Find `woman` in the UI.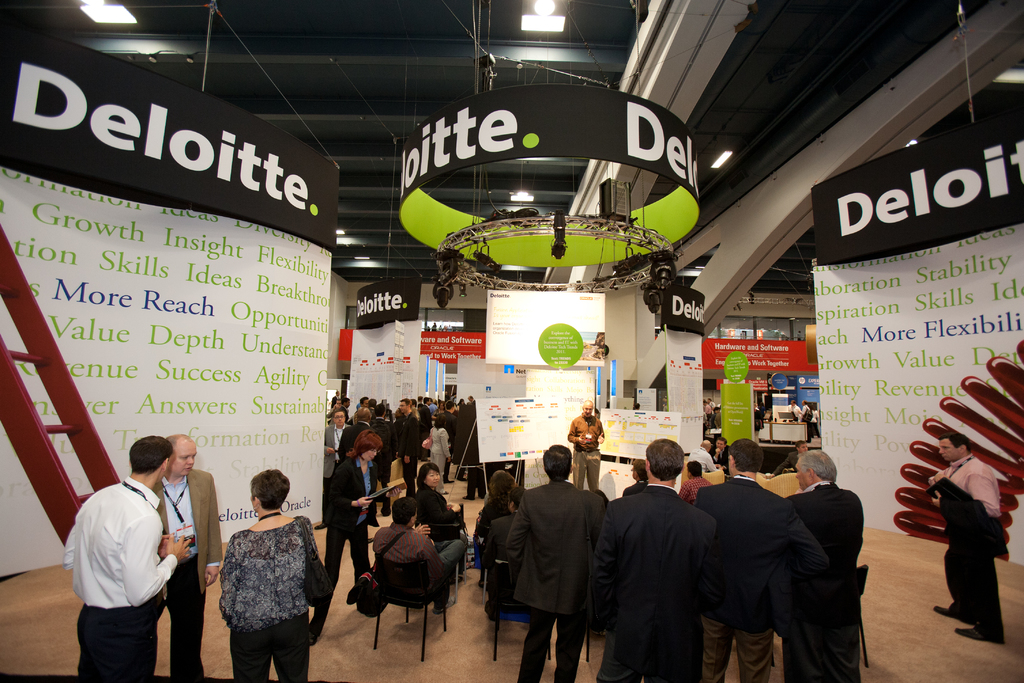
UI element at 470/463/515/545.
